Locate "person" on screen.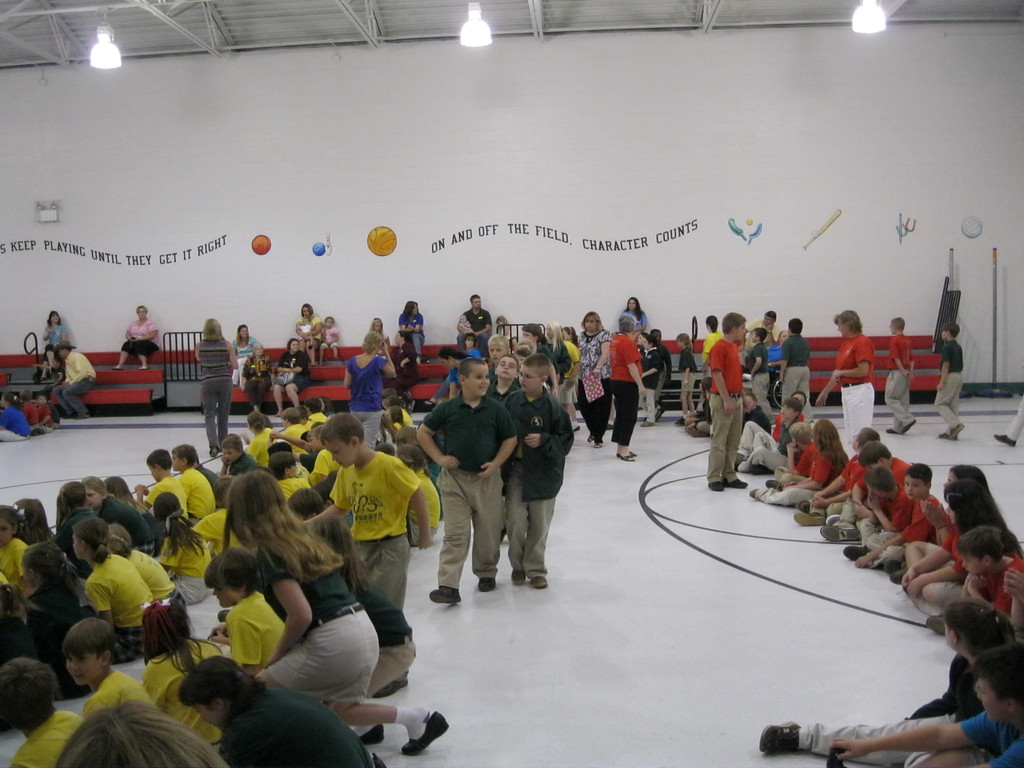
On screen at locate(413, 356, 520, 609).
